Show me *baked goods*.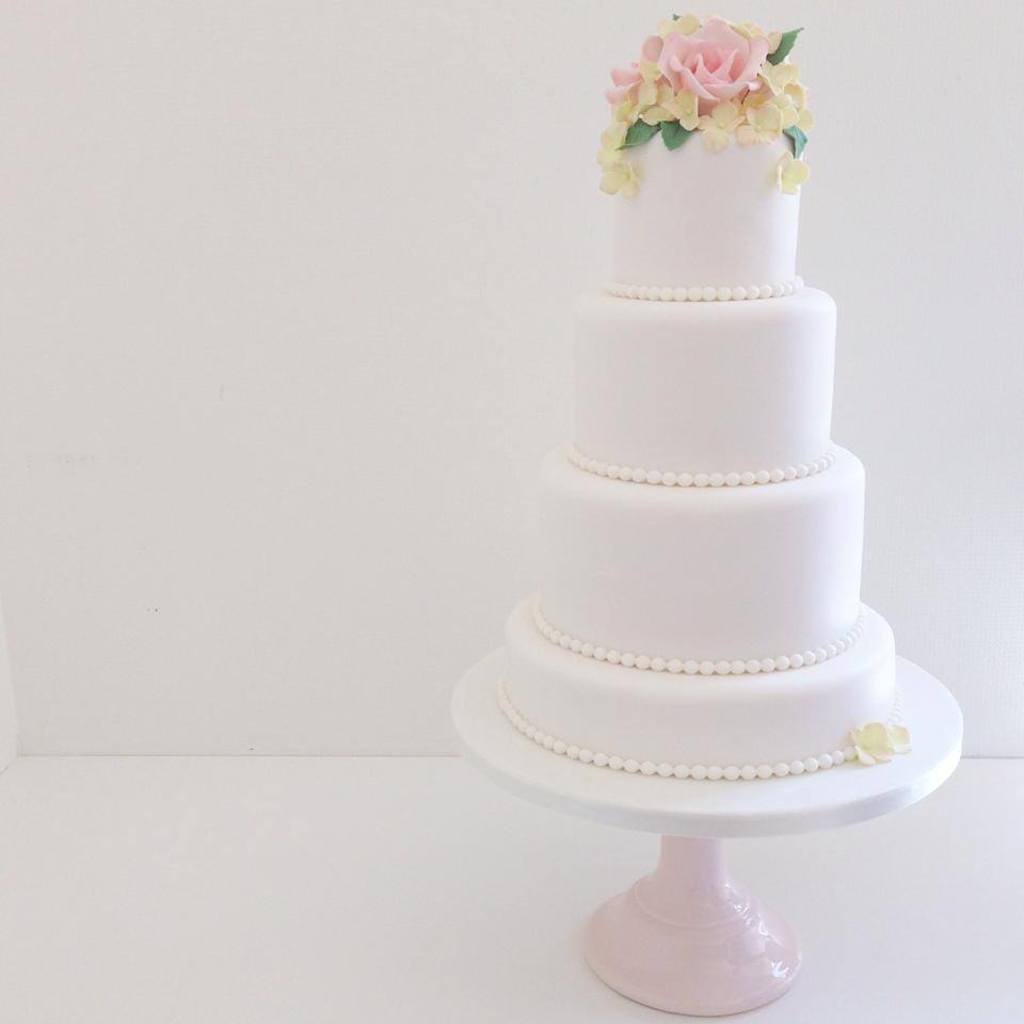
*baked goods* is here: pyautogui.locateOnScreen(492, 9, 905, 783).
